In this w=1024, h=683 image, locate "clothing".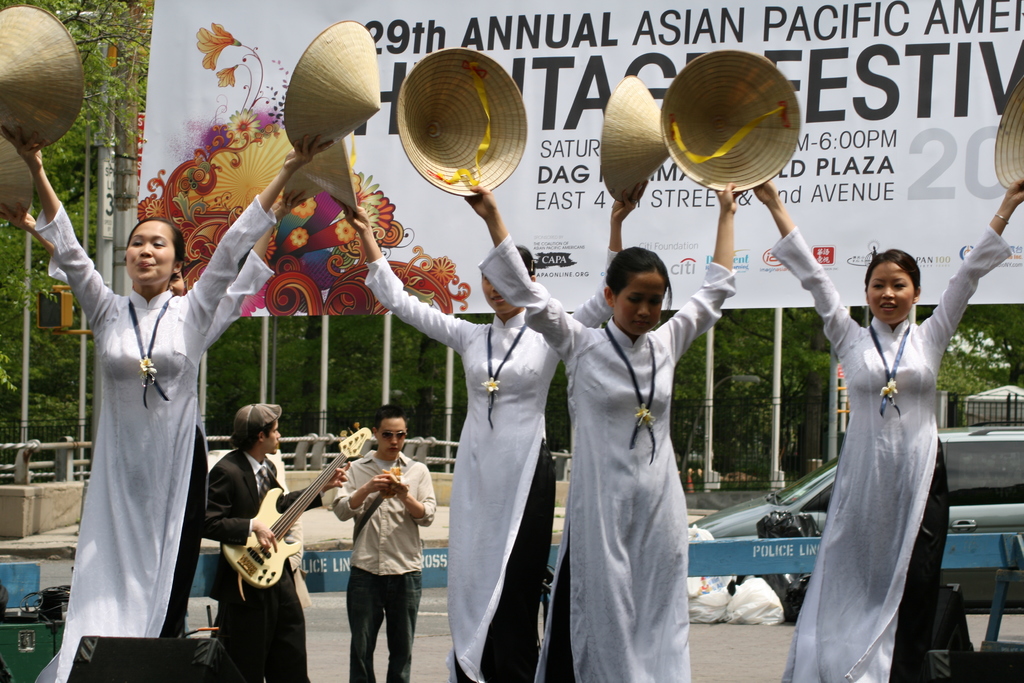
Bounding box: rect(331, 443, 440, 682).
